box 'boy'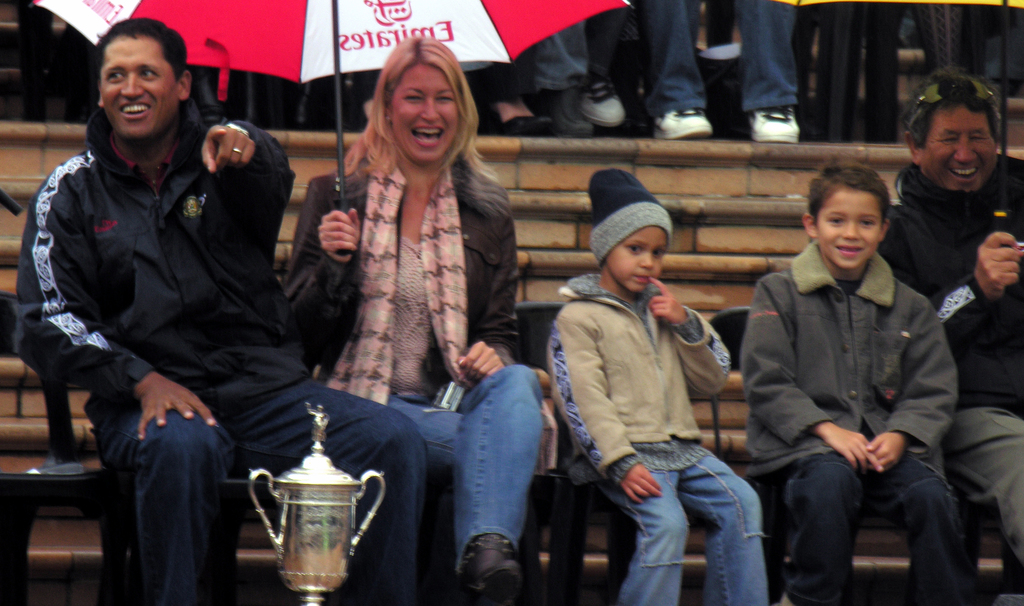
detection(544, 168, 769, 605)
